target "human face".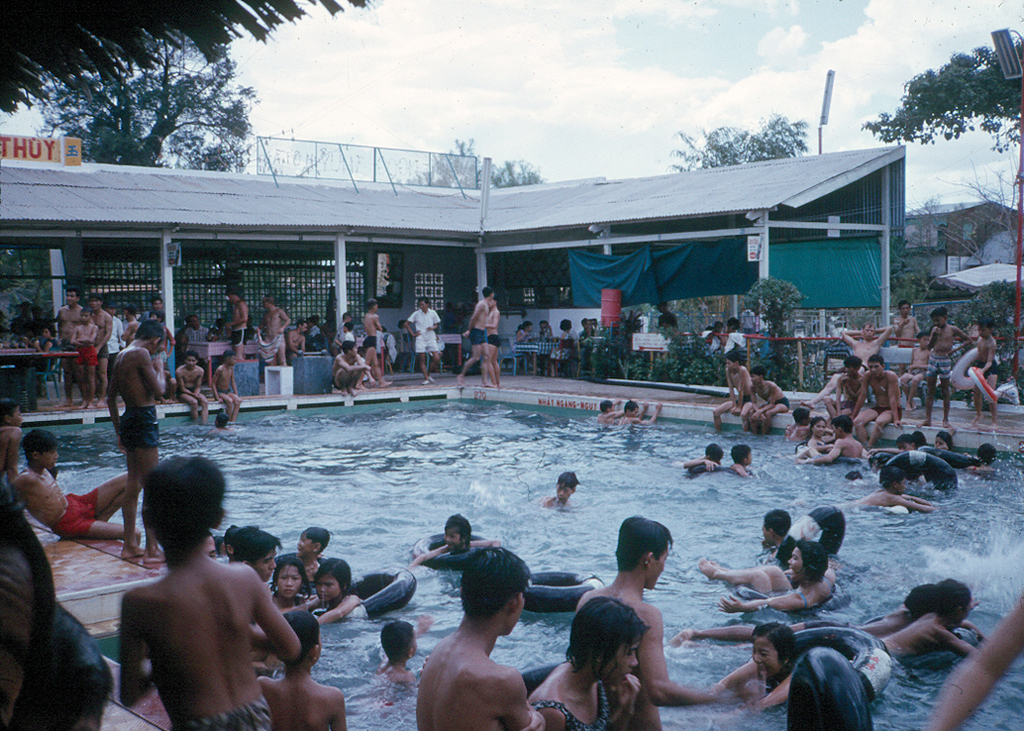
Target region: x1=589, y1=630, x2=640, y2=690.
